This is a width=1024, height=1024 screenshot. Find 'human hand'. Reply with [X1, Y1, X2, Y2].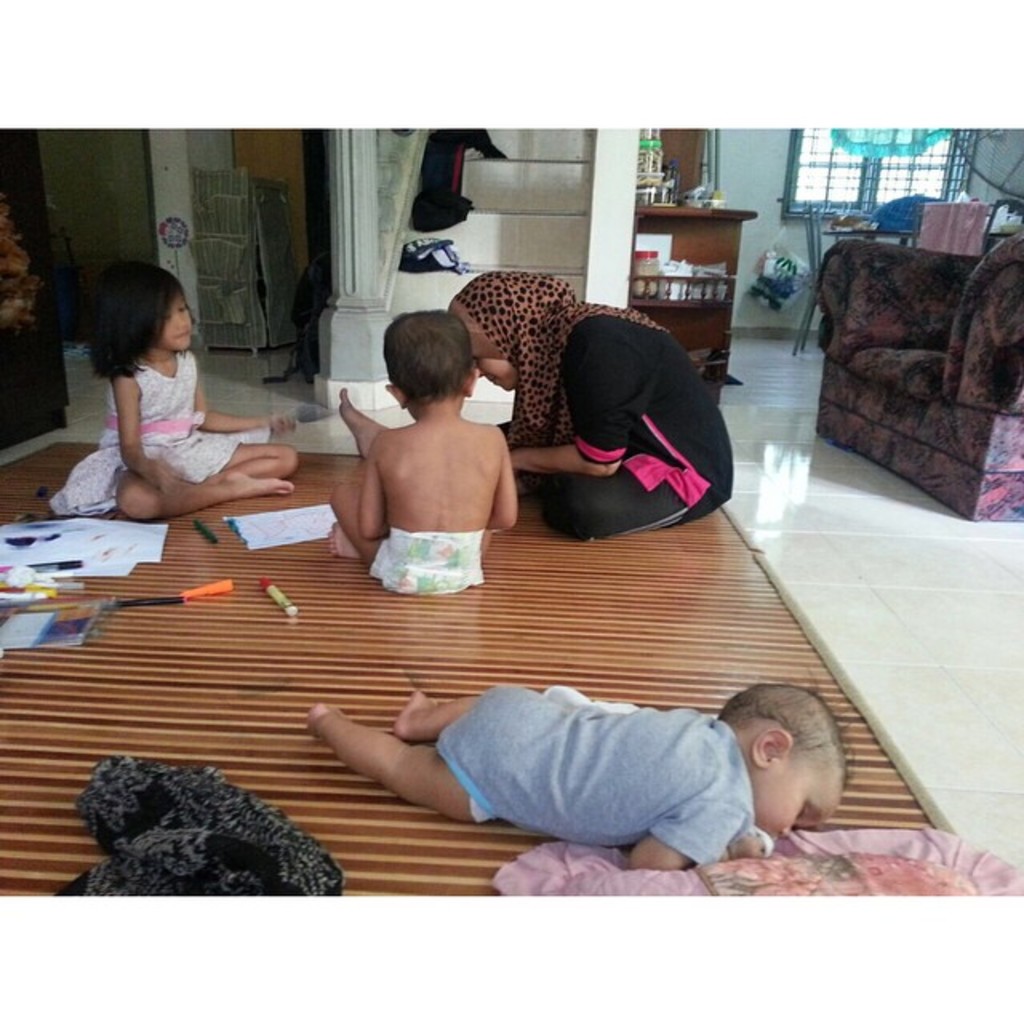
[264, 406, 302, 437].
